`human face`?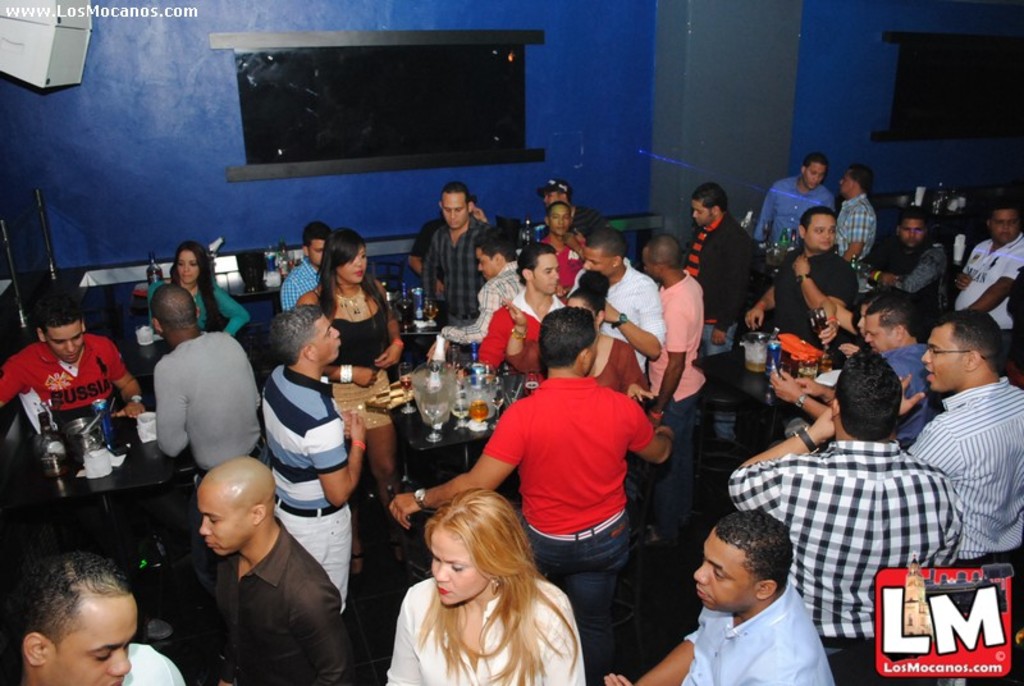
[left=315, top=316, right=338, bottom=363]
